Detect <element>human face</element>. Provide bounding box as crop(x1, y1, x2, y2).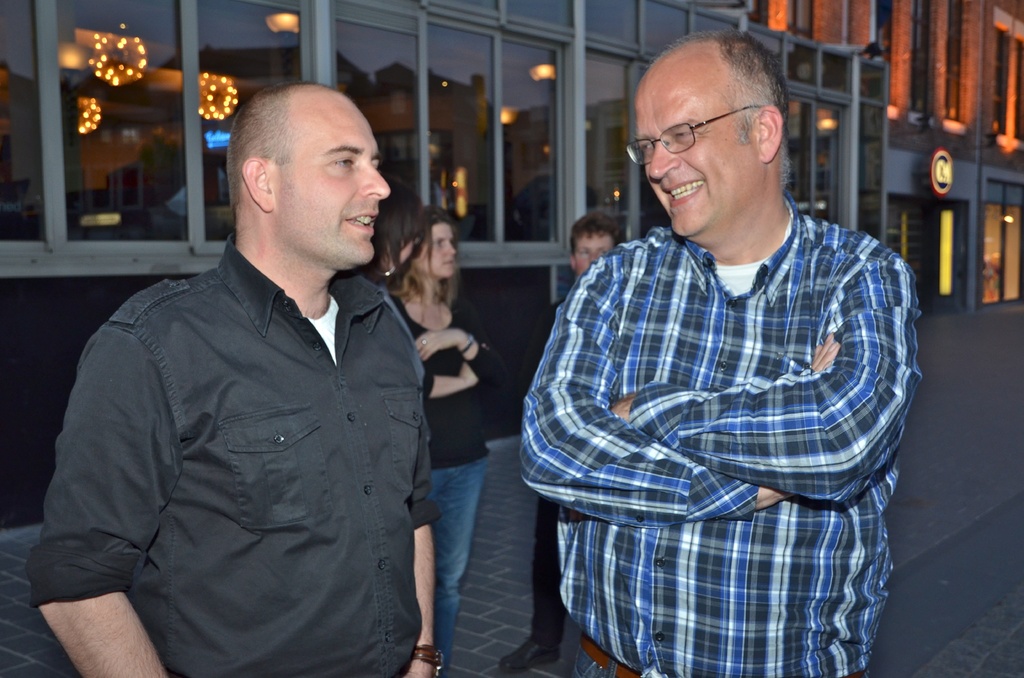
crop(636, 41, 764, 238).
